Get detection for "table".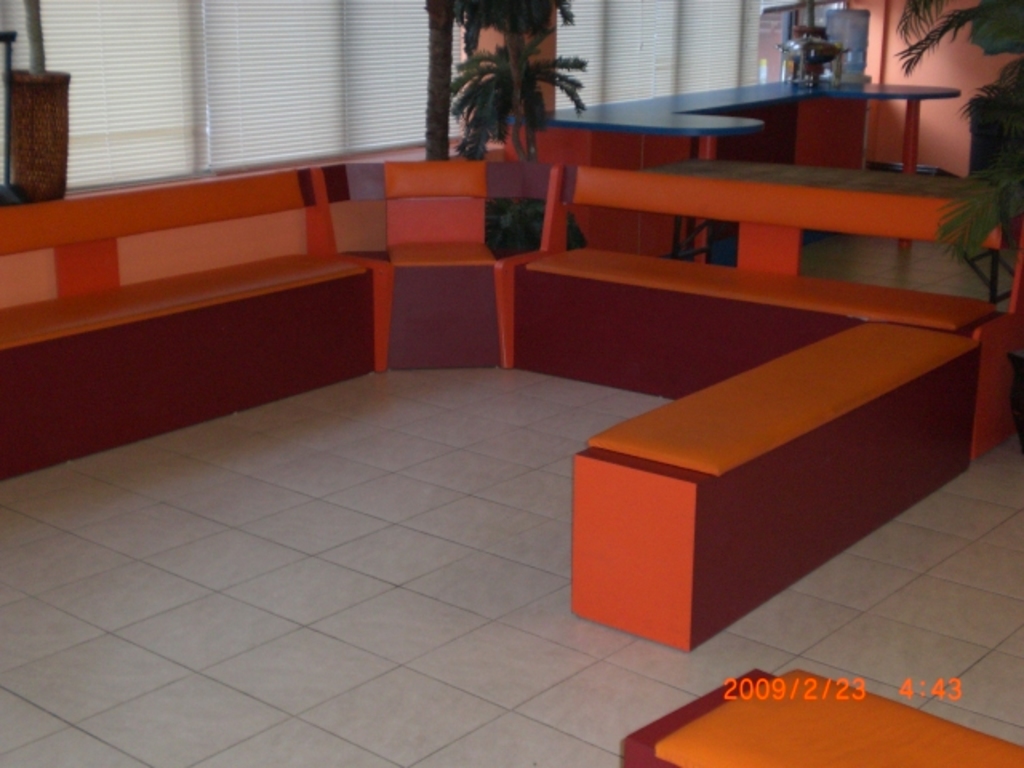
Detection: 533:77:963:253.
